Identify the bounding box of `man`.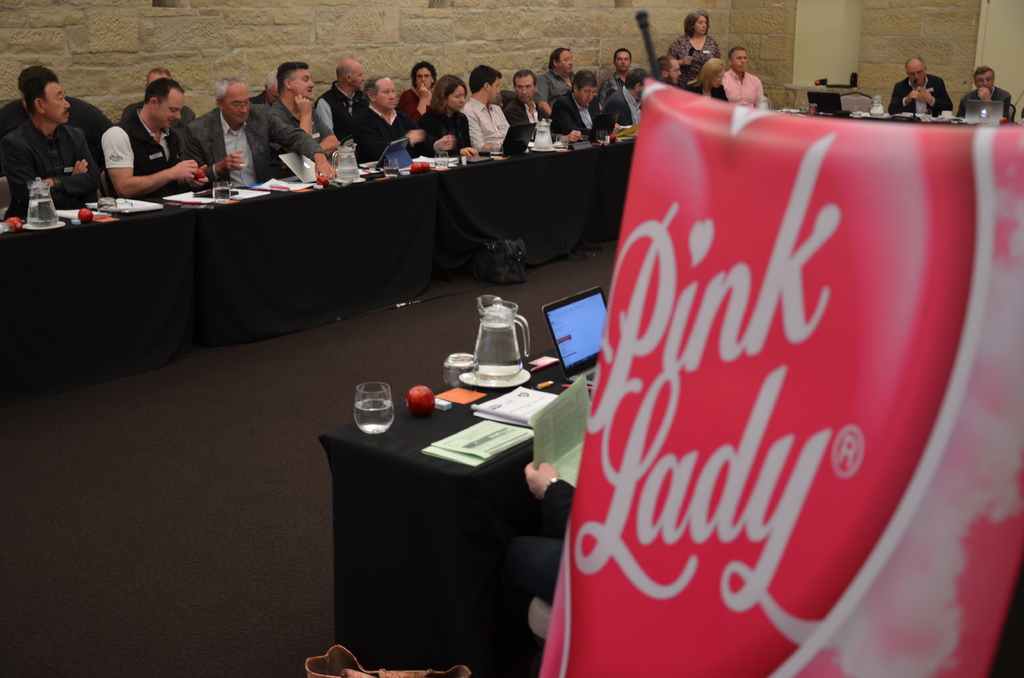
595/45/635/110.
